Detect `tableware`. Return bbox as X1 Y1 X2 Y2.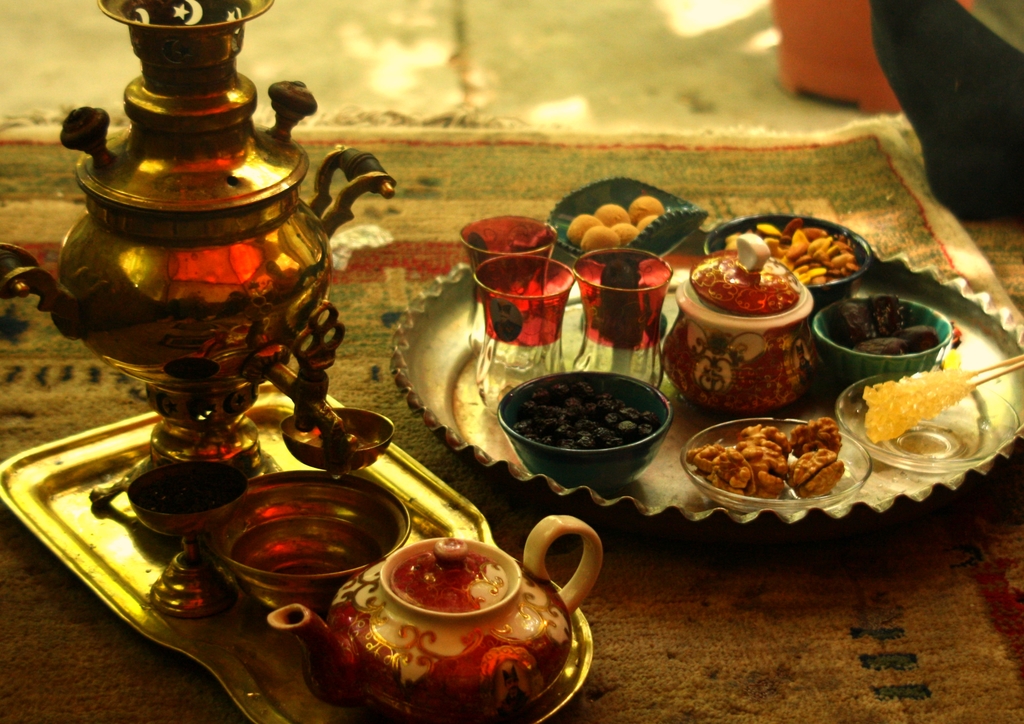
202 469 415 616.
